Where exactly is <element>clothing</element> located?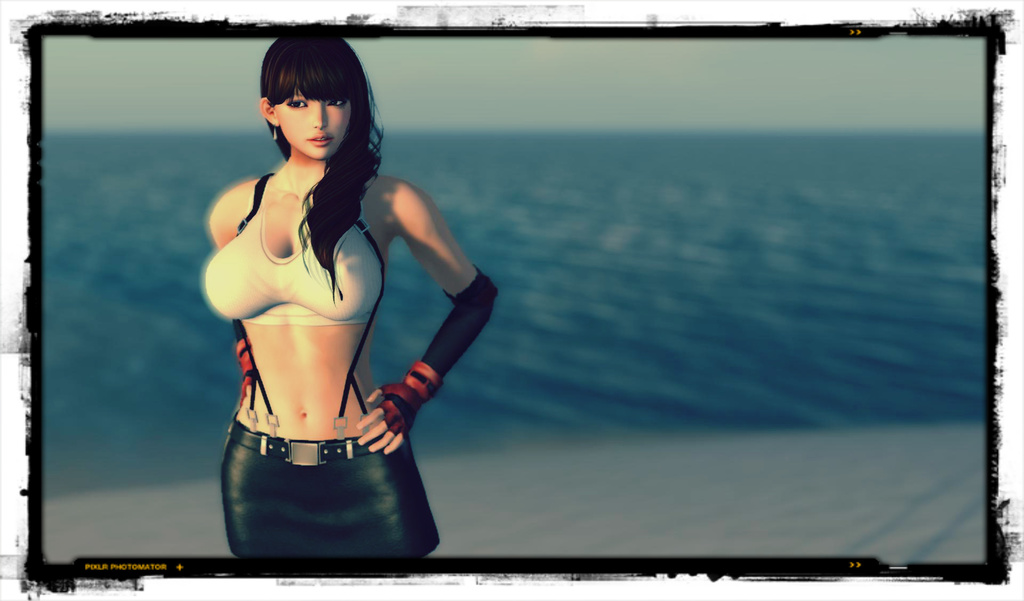
Its bounding box is (left=202, top=170, right=387, bottom=328).
